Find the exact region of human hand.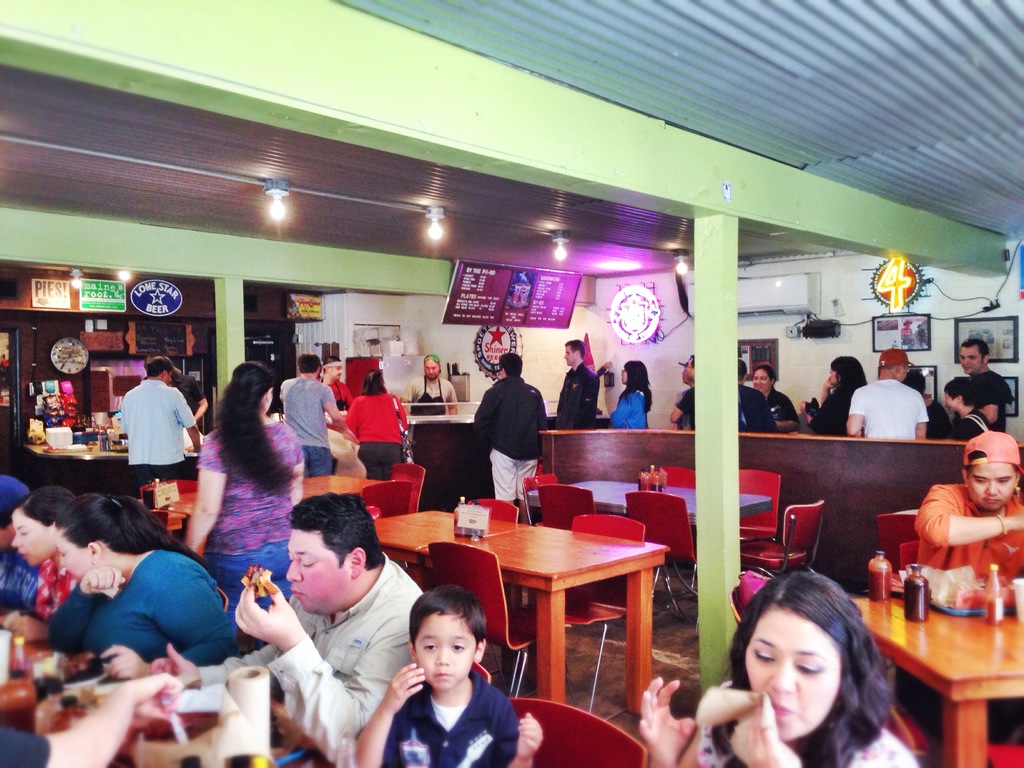
Exact region: <box>77,564,131,598</box>.
